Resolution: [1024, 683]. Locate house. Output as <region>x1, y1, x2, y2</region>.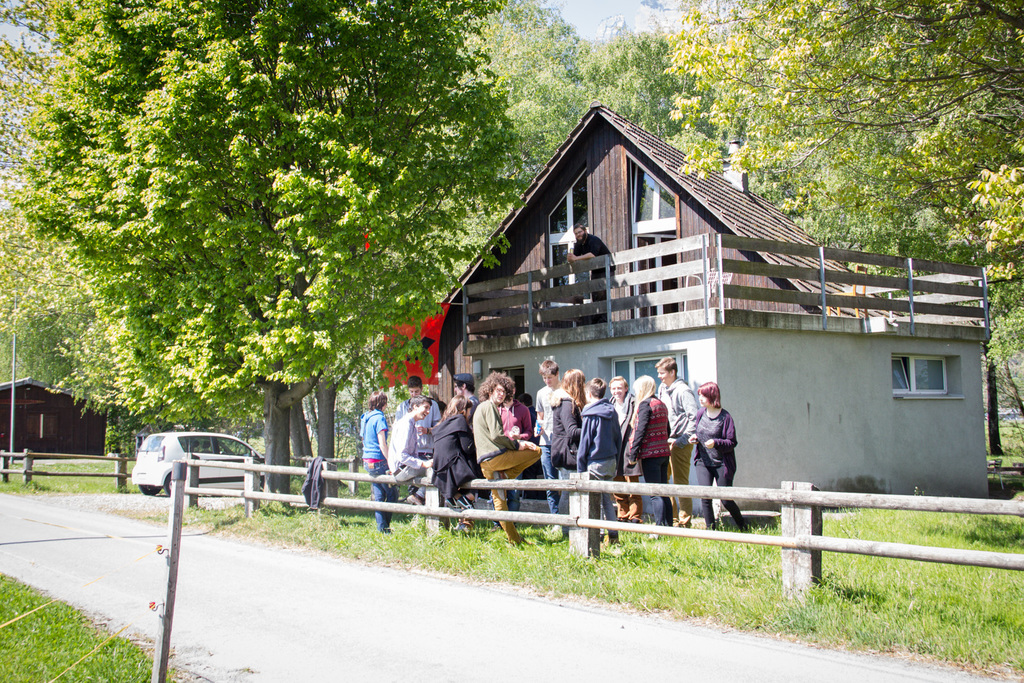
<region>426, 103, 993, 520</region>.
